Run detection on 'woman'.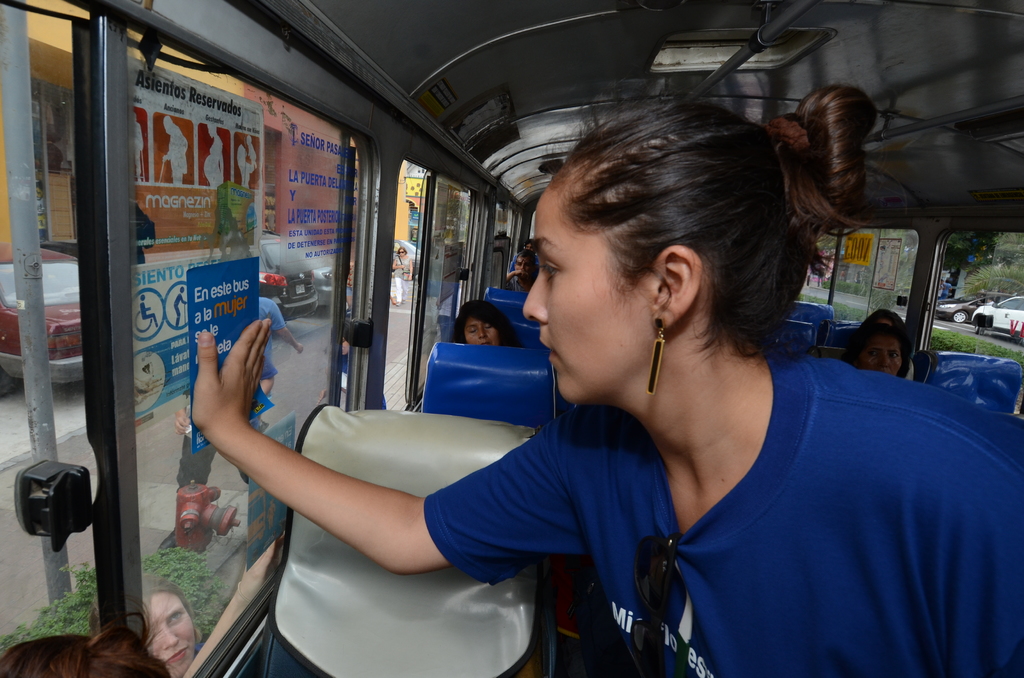
Result: crop(83, 571, 203, 677).
